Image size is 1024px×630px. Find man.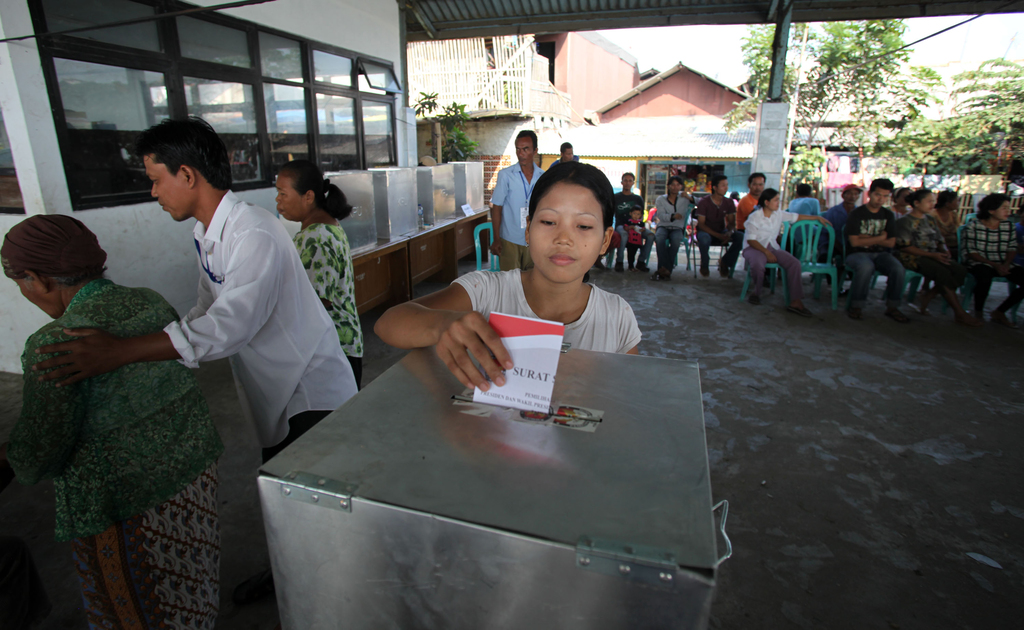
<region>697, 175, 744, 278</region>.
